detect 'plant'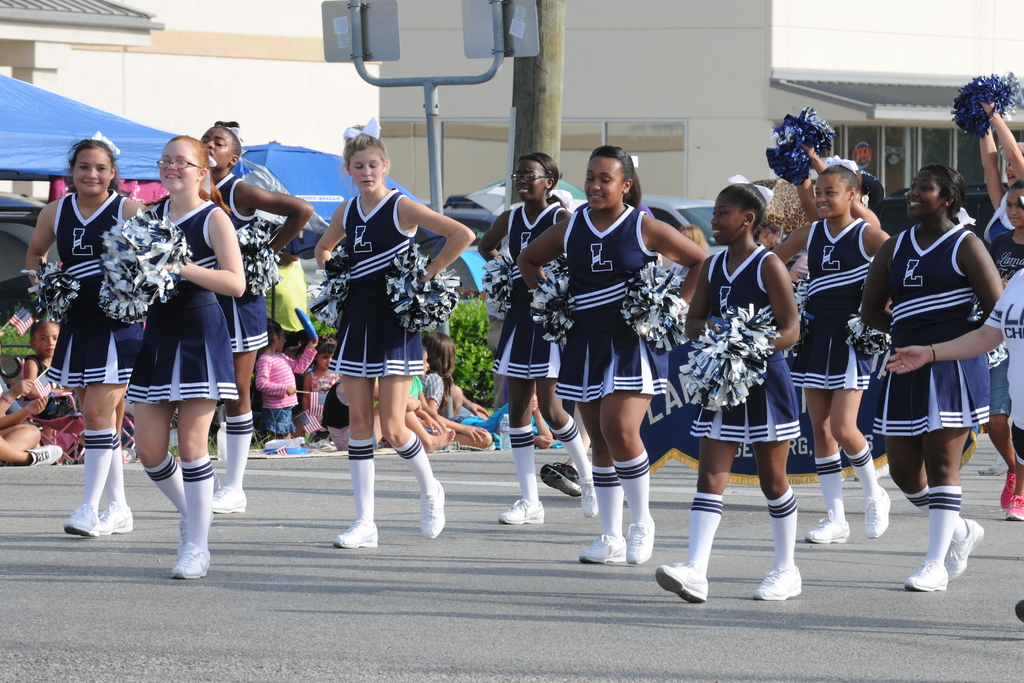
box=[450, 294, 495, 407]
